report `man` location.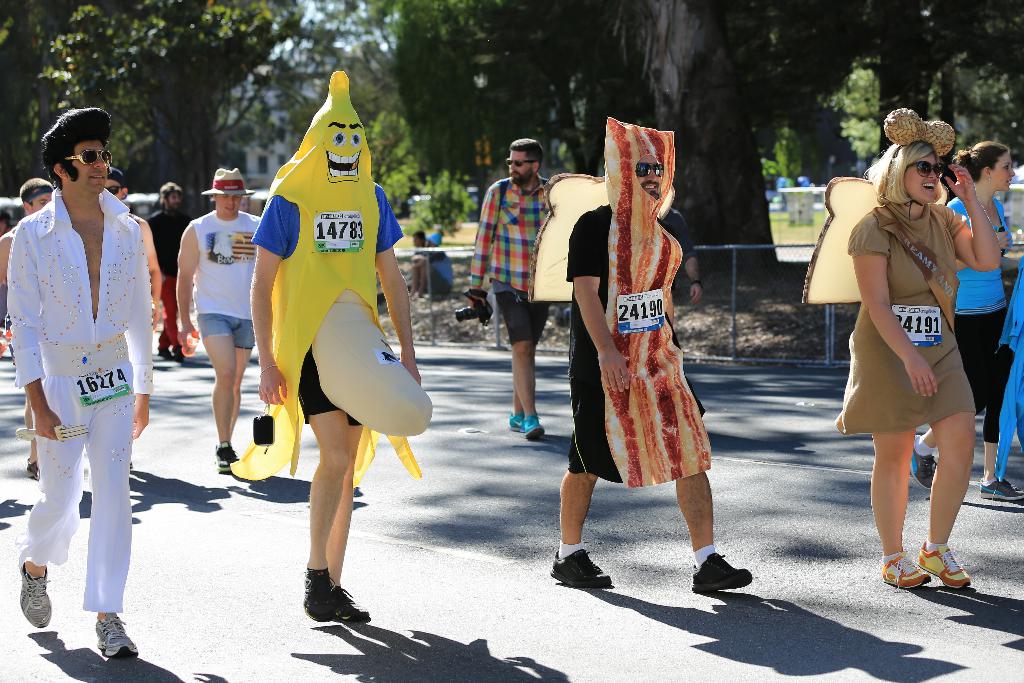
Report: {"left": 412, "top": 231, "right": 454, "bottom": 295}.
